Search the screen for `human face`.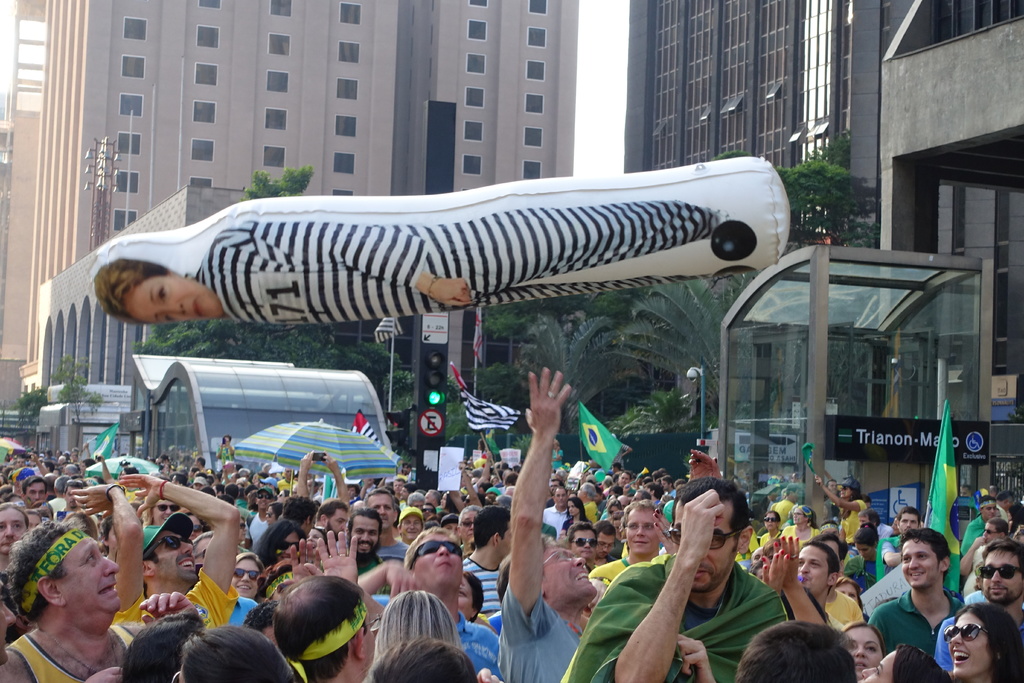
Found at <box>26,481,46,504</box>.
